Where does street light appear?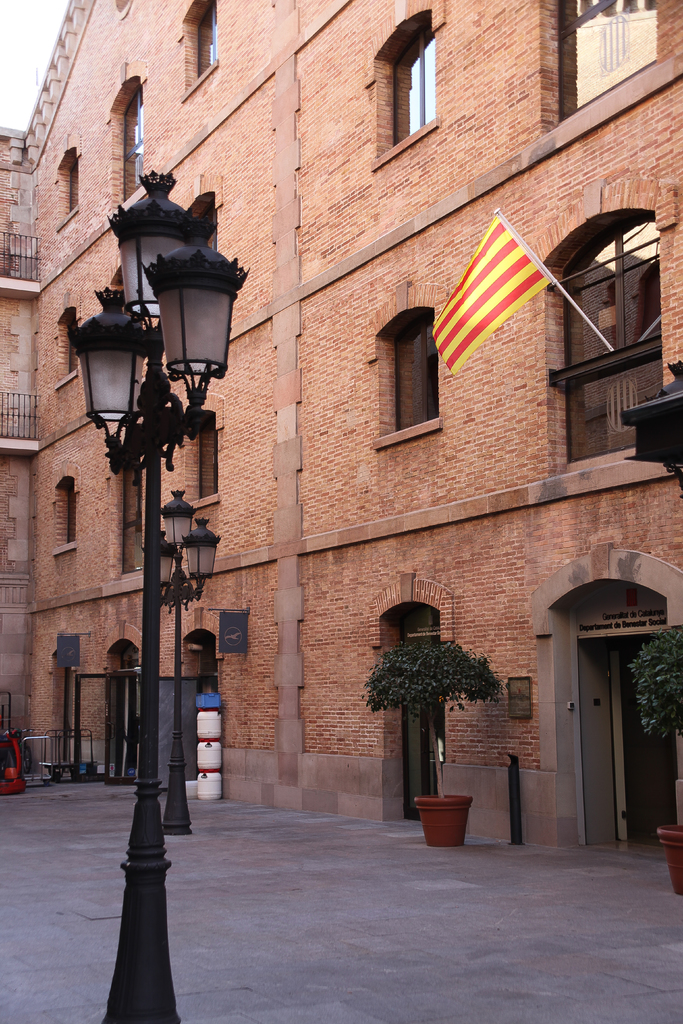
Appears at 143,483,241,842.
